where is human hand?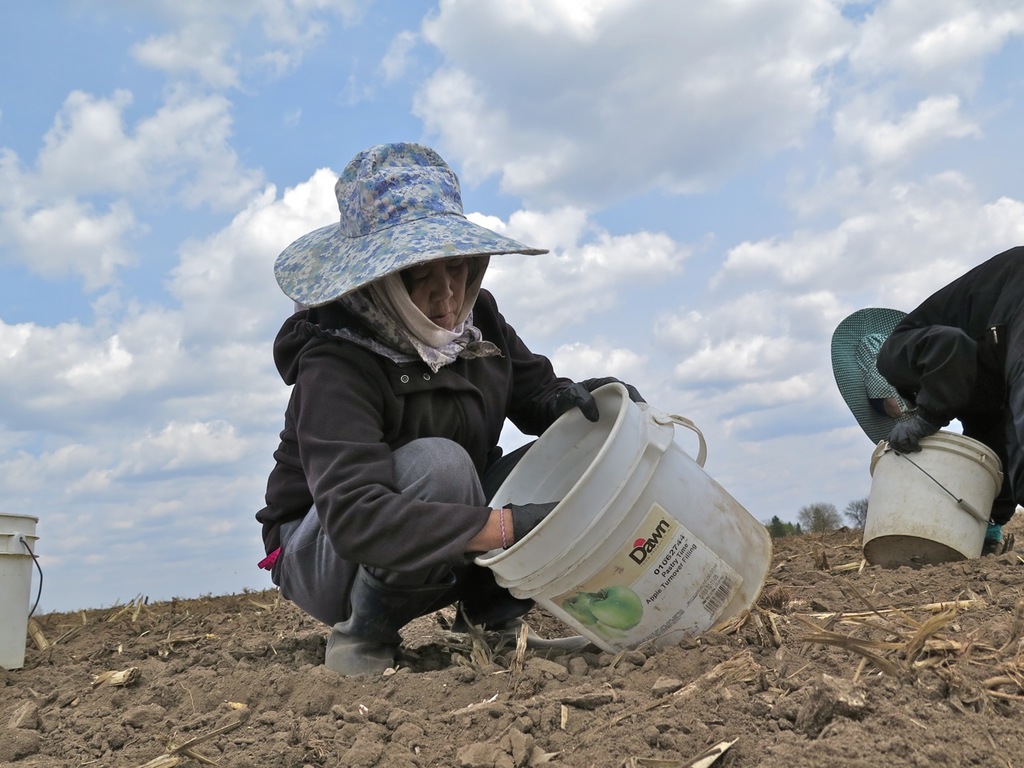
(left=554, top=374, right=646, bottom=424).
